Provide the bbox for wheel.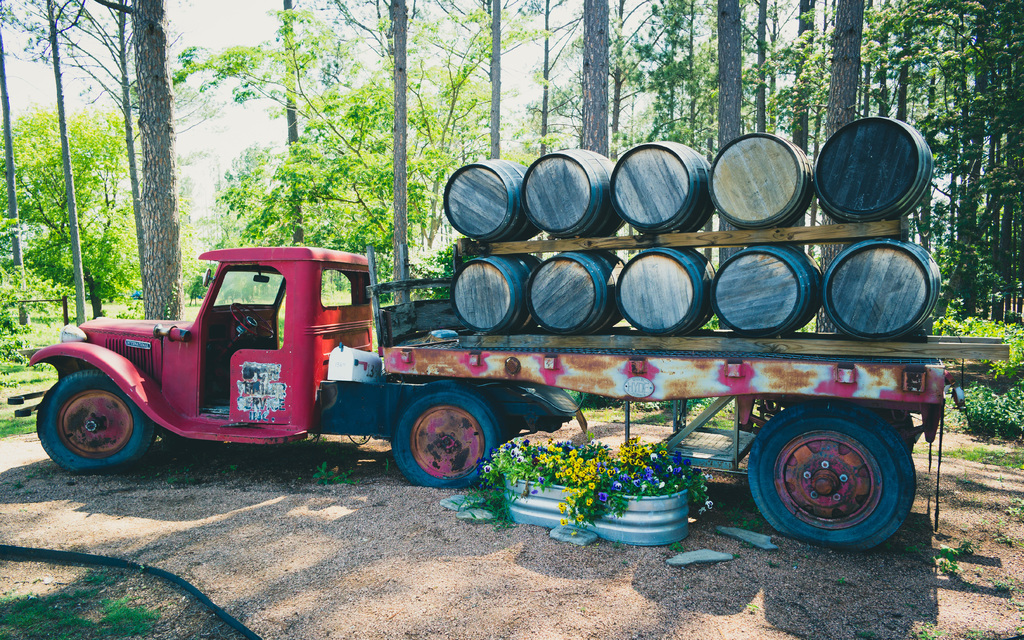
[394, 390, 500, 491].
